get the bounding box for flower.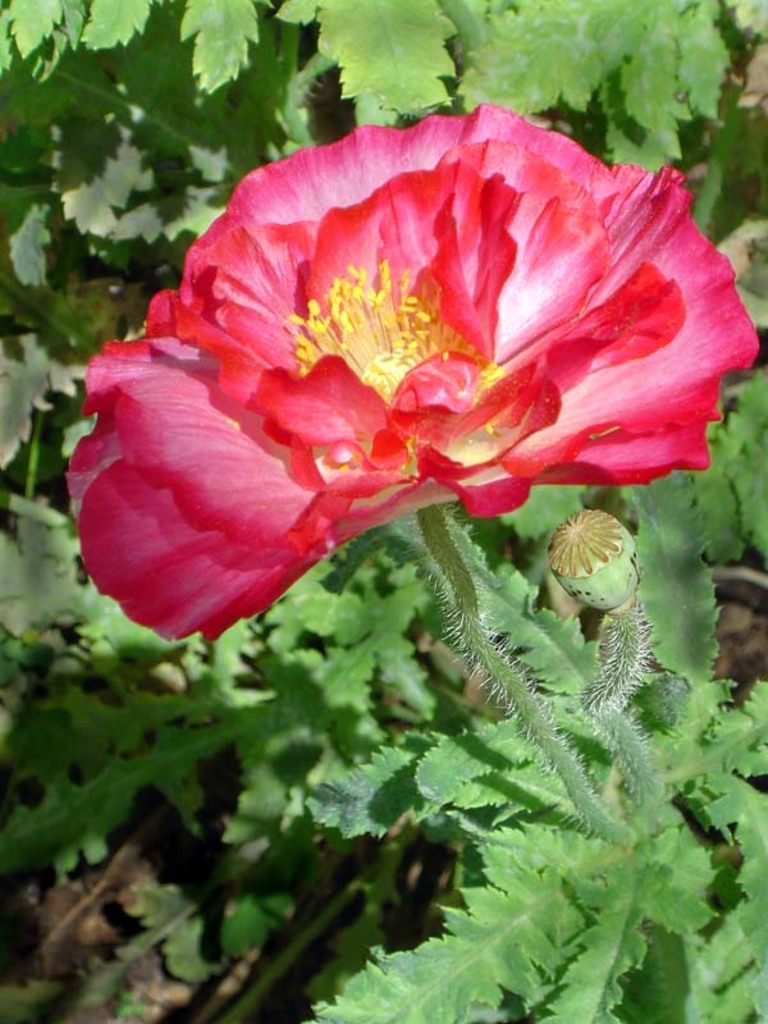
93/95/680/687.
